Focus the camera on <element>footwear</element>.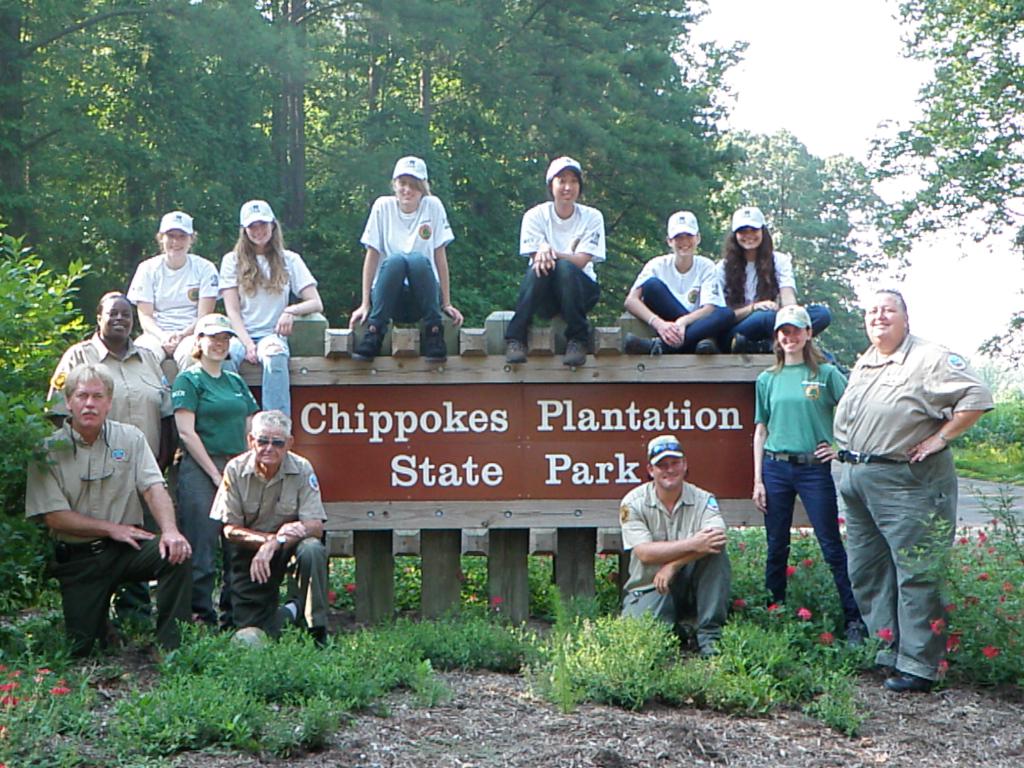
Focus region: box=[191, 605, 207, 631].
